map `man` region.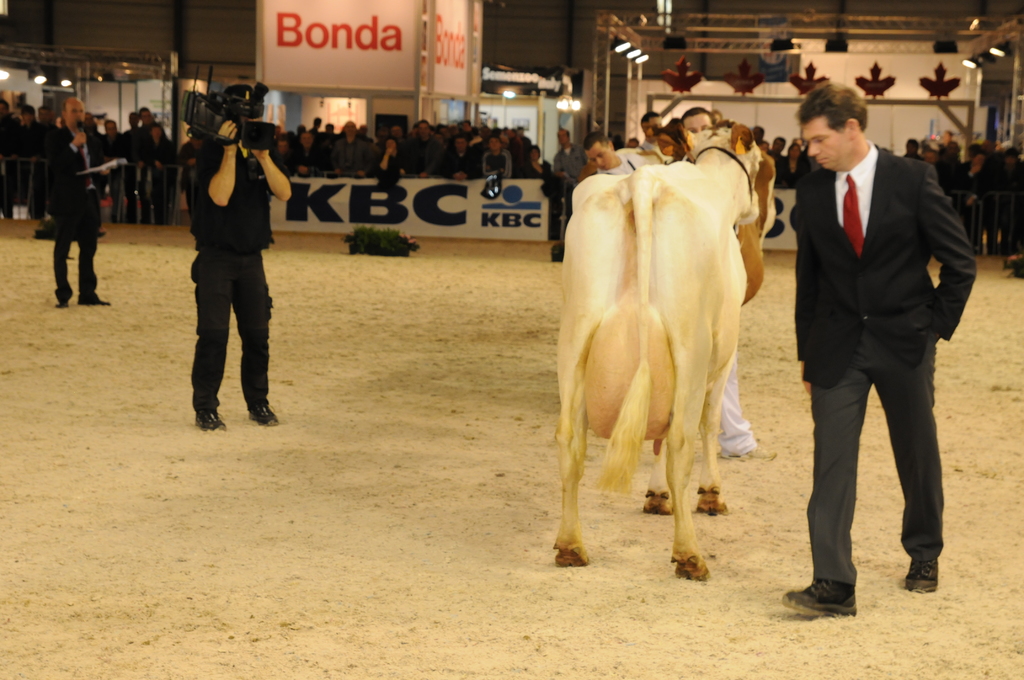
Mapped to 554 127 586 185.
